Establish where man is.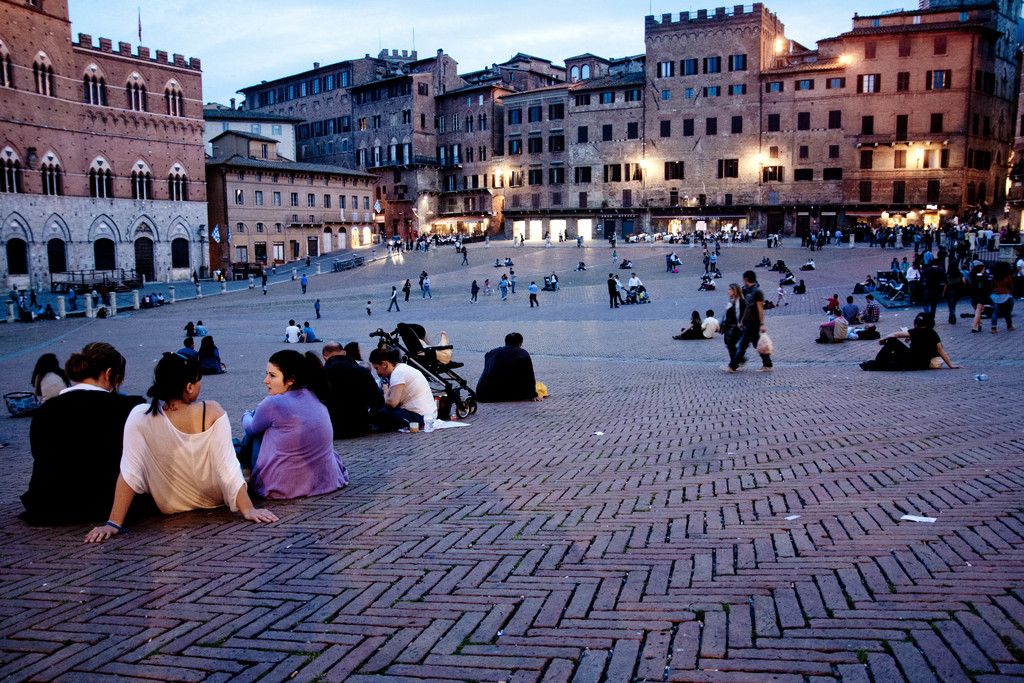
Established at locate(177, 337, 200, 361).
